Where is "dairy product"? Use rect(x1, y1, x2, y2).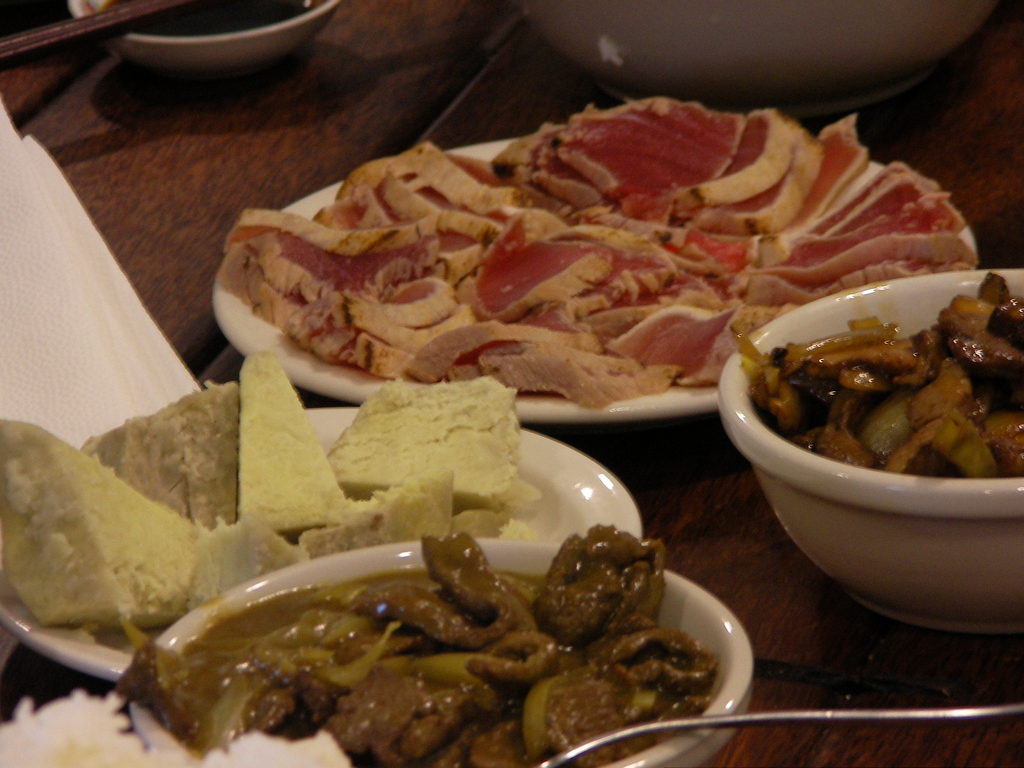
rect(1, 420, 196, 632).
